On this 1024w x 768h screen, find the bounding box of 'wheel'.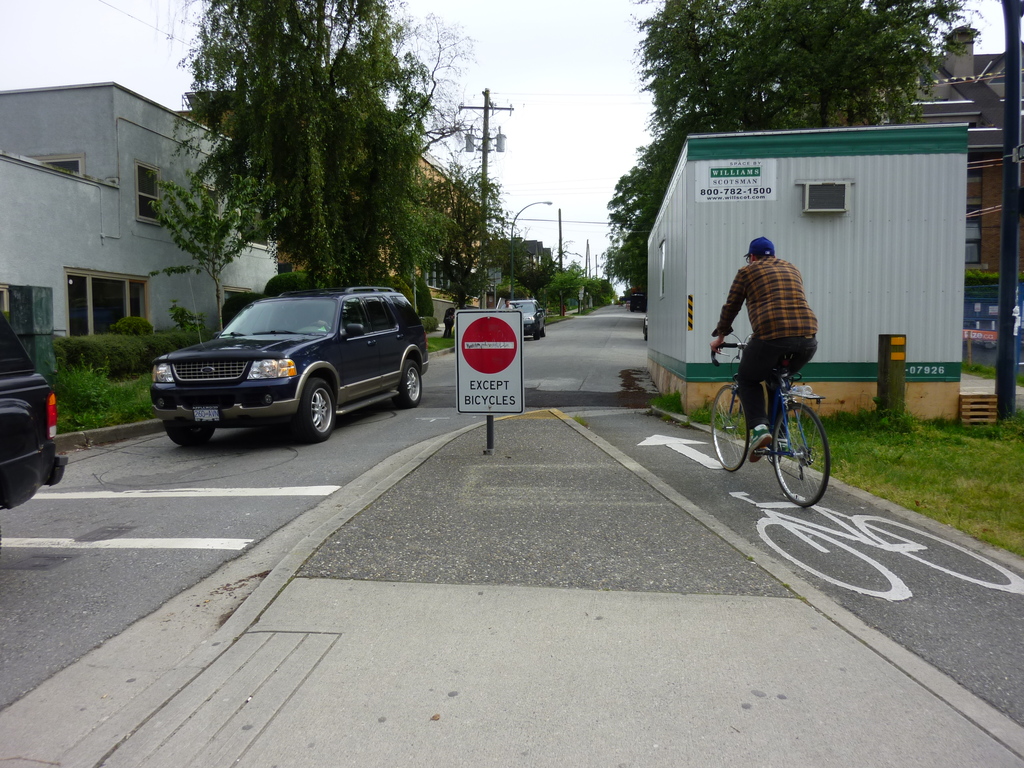
Bounding box: 758:516:910:604.
